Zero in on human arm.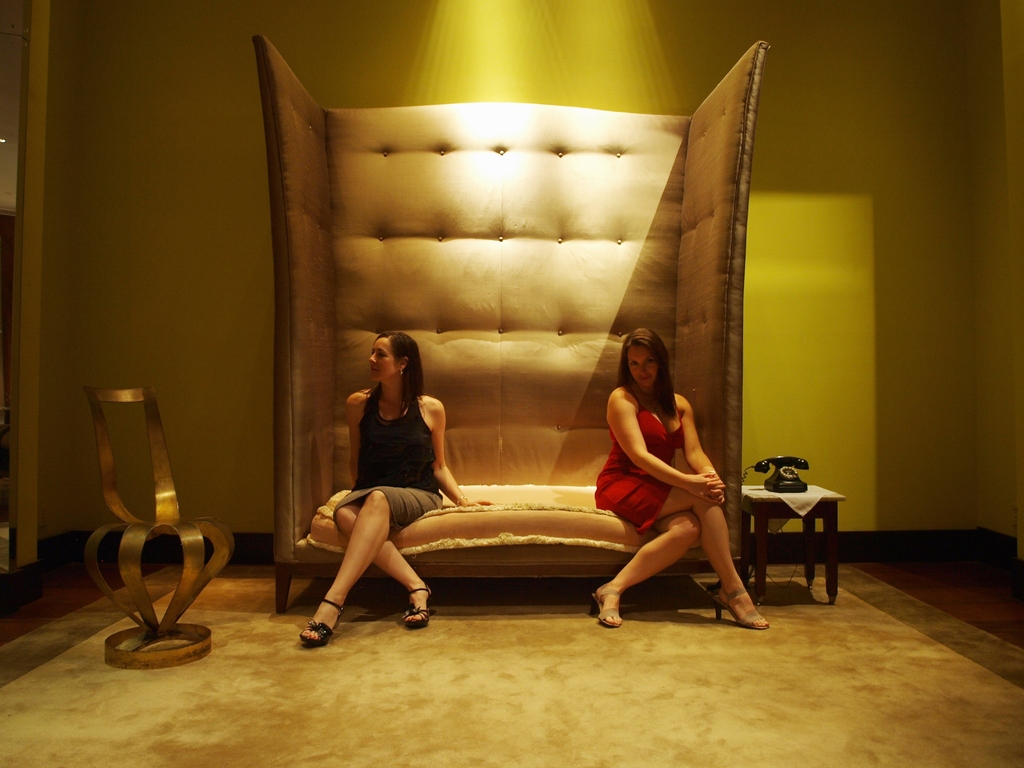
Zeroed in: l=612, t=406, r=705, b=524.
